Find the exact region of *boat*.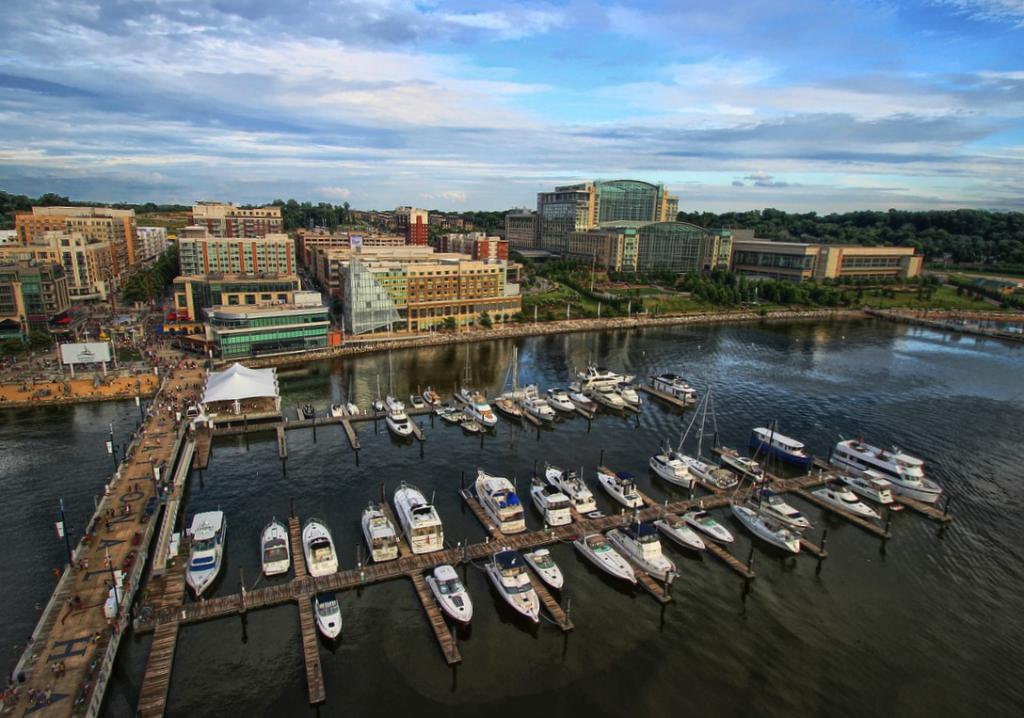
Exact region: select_region(652, 510, 702, 552).
